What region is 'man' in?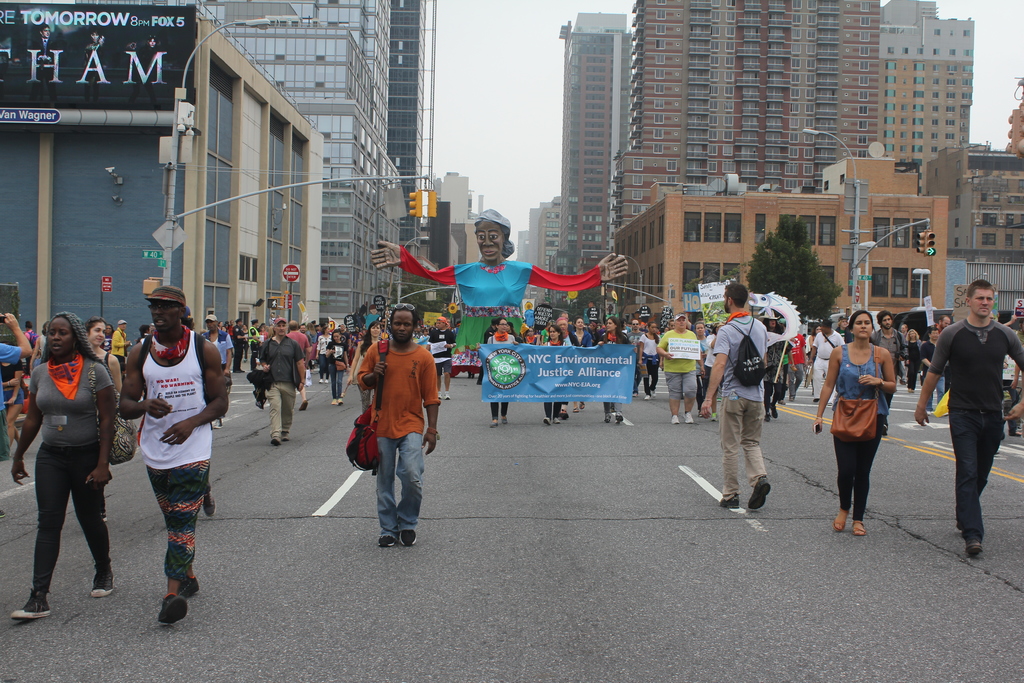
344, 306, 442, 557.
